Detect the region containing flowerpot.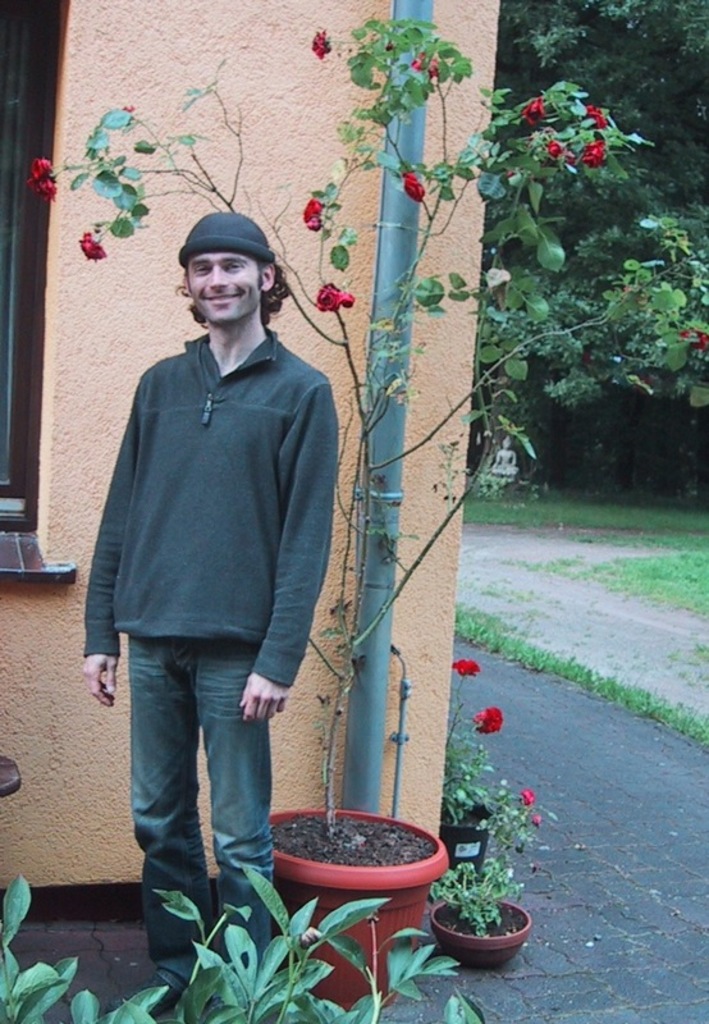
<region>433, 886, 538, 969</region>.
